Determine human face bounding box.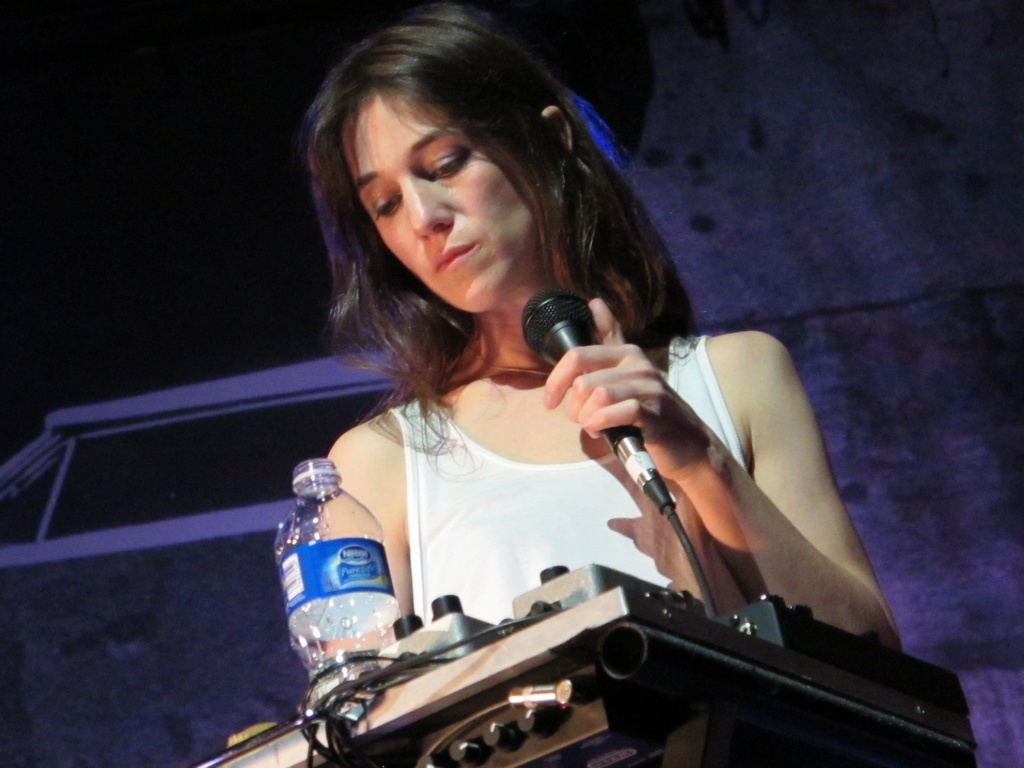
Determined: 335,97,535,319.
